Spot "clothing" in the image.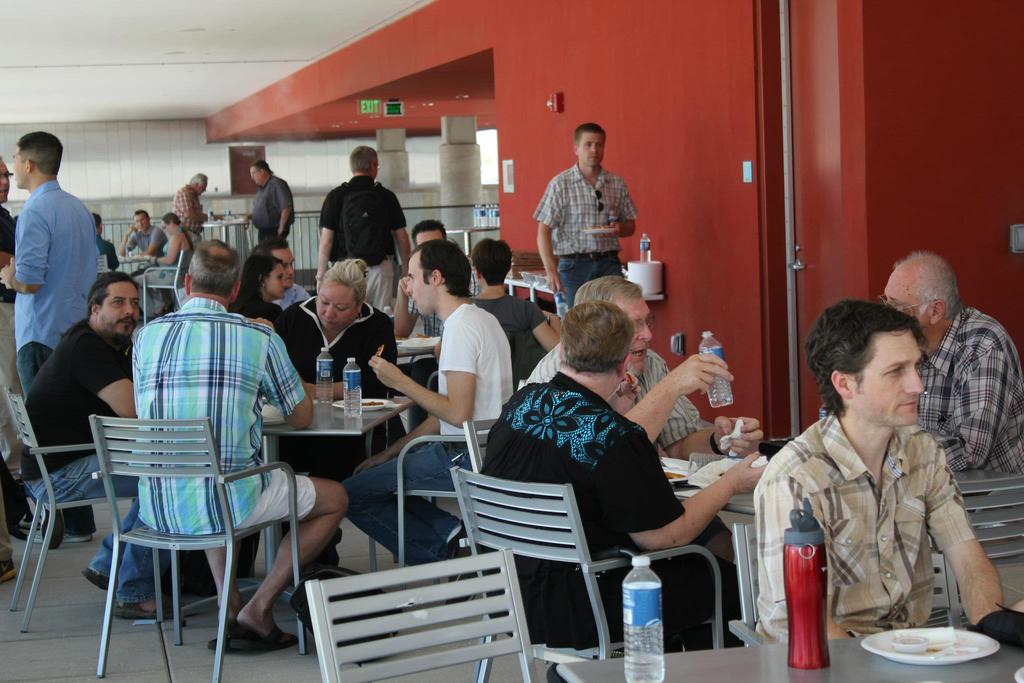
"clothing" found at pyautogui.locateOnScreen(480, 369, 744, 643).
